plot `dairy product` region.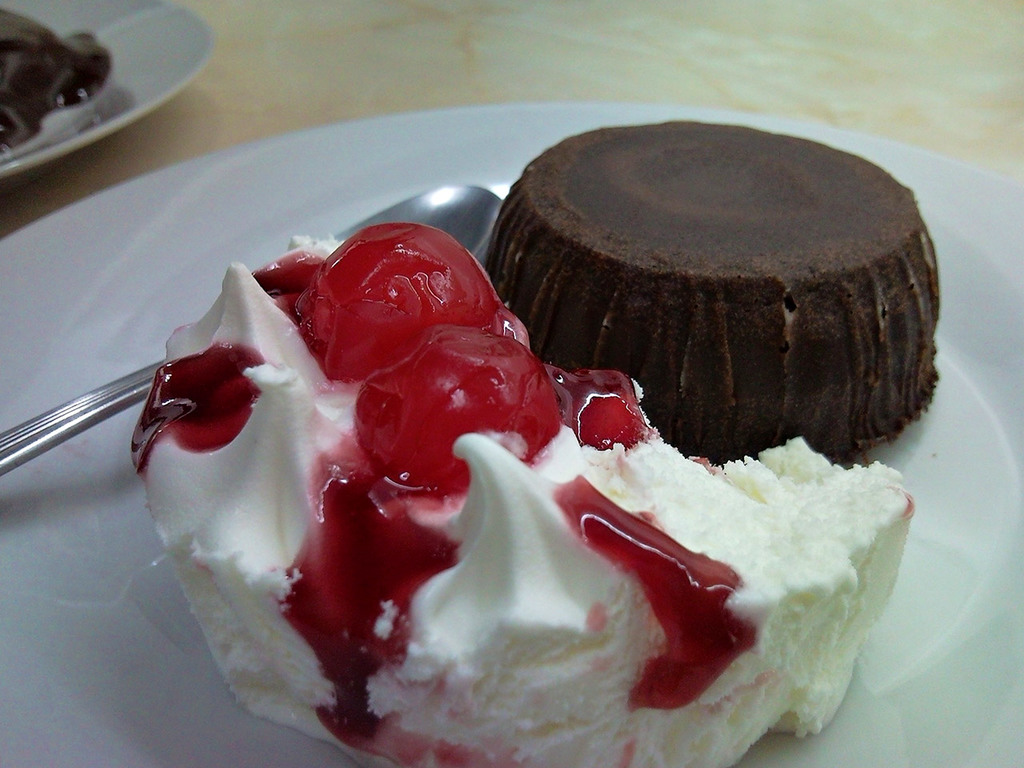
Plotted at <box>135,218,886,739</box>.
